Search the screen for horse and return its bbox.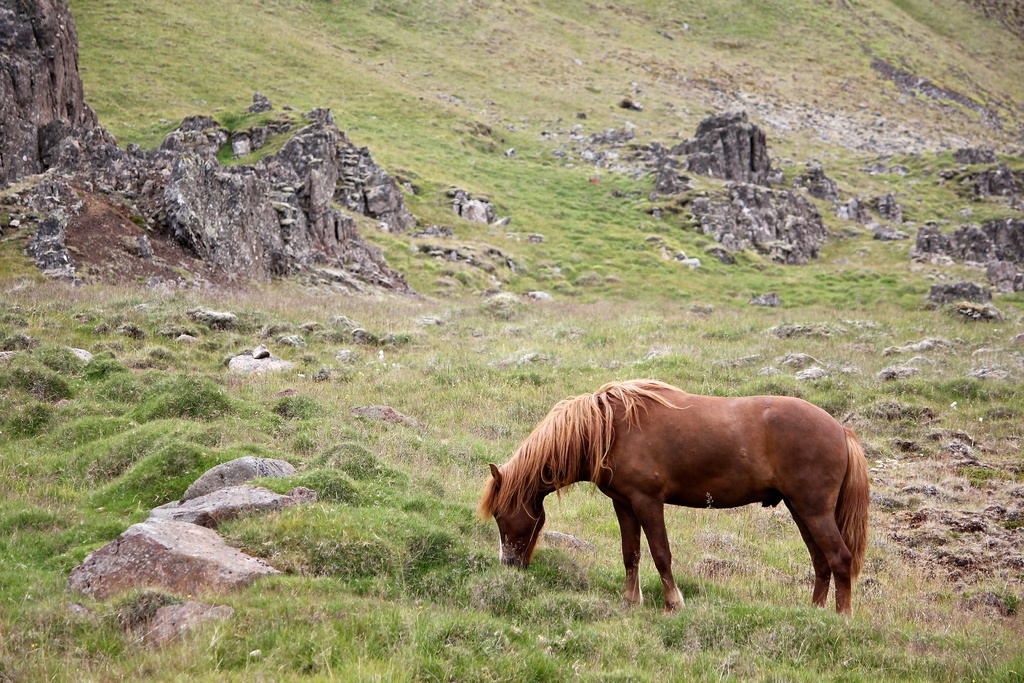
Found: bbox=(477, 378, 872, 620).
